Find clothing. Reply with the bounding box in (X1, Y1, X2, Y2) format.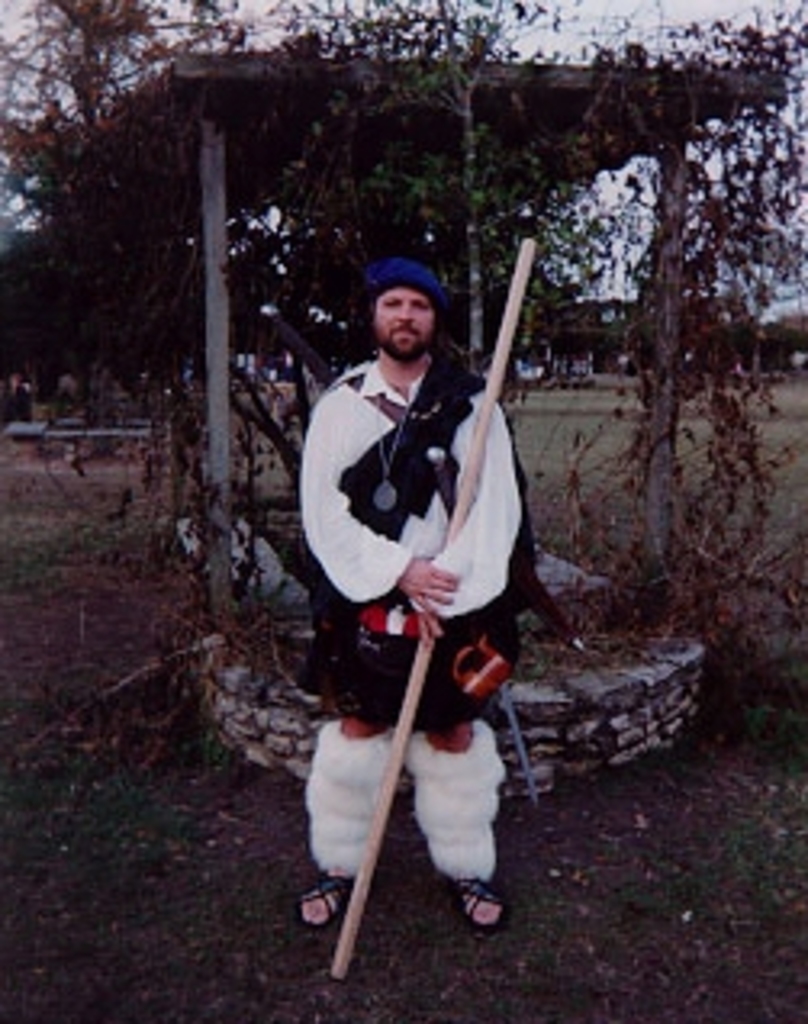
(303, 367, 544, 882).
